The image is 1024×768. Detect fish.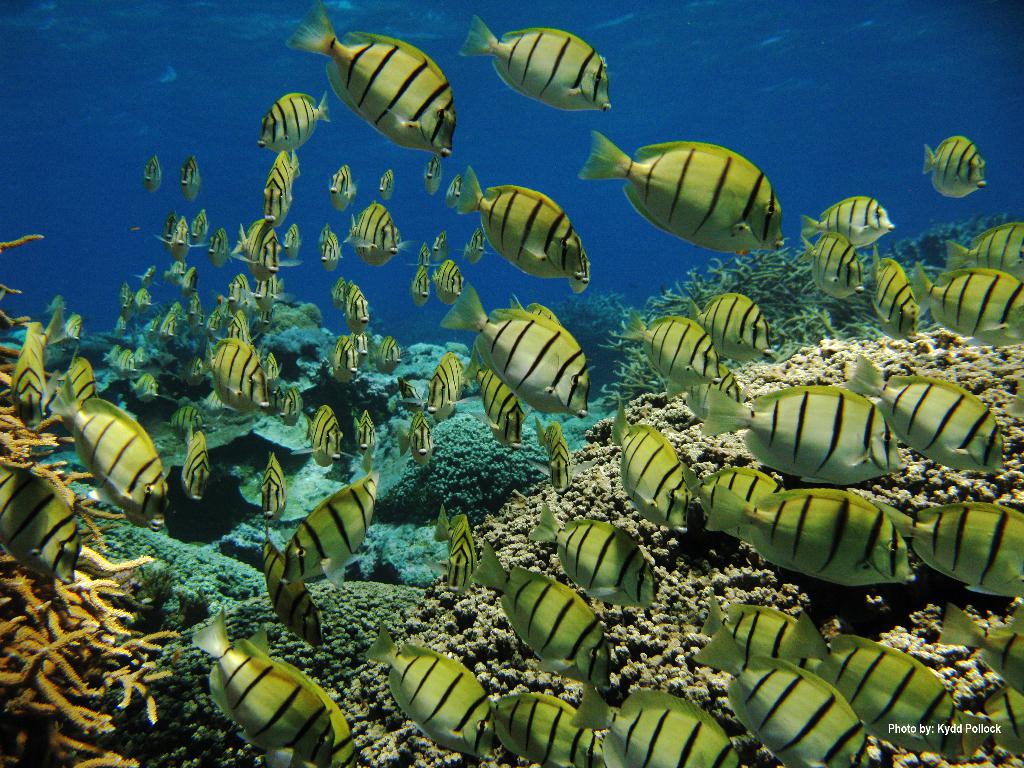
Detection: region(779, 614, 975, 756).
